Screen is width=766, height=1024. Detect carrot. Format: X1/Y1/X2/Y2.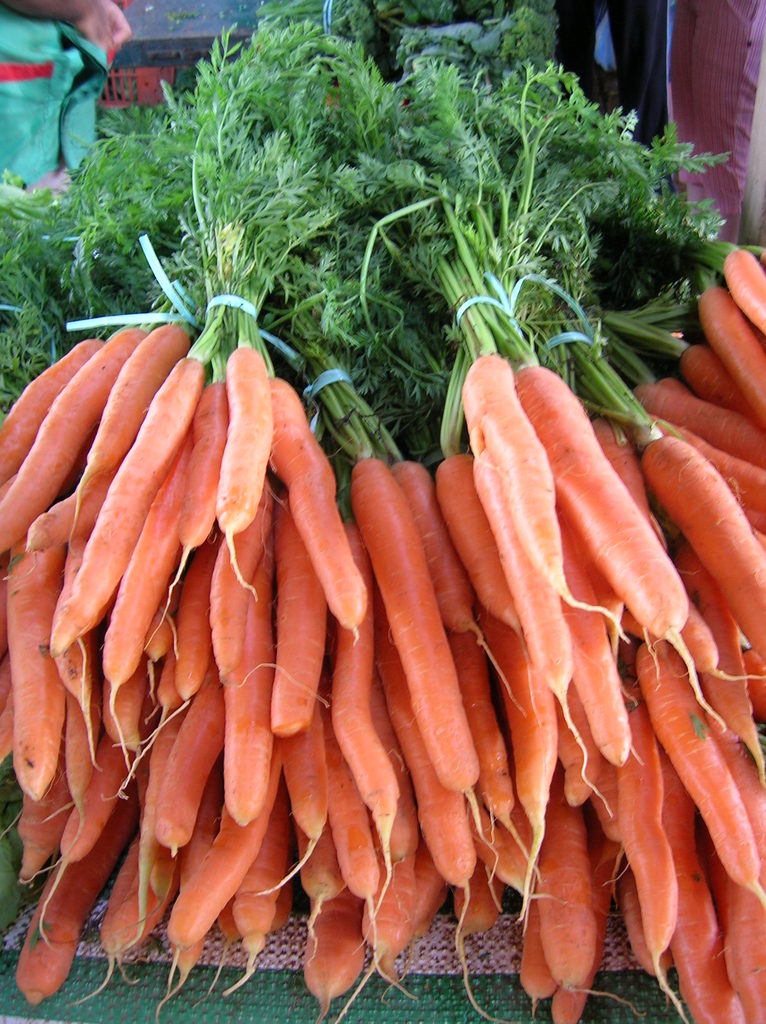
214/346/275/611.
